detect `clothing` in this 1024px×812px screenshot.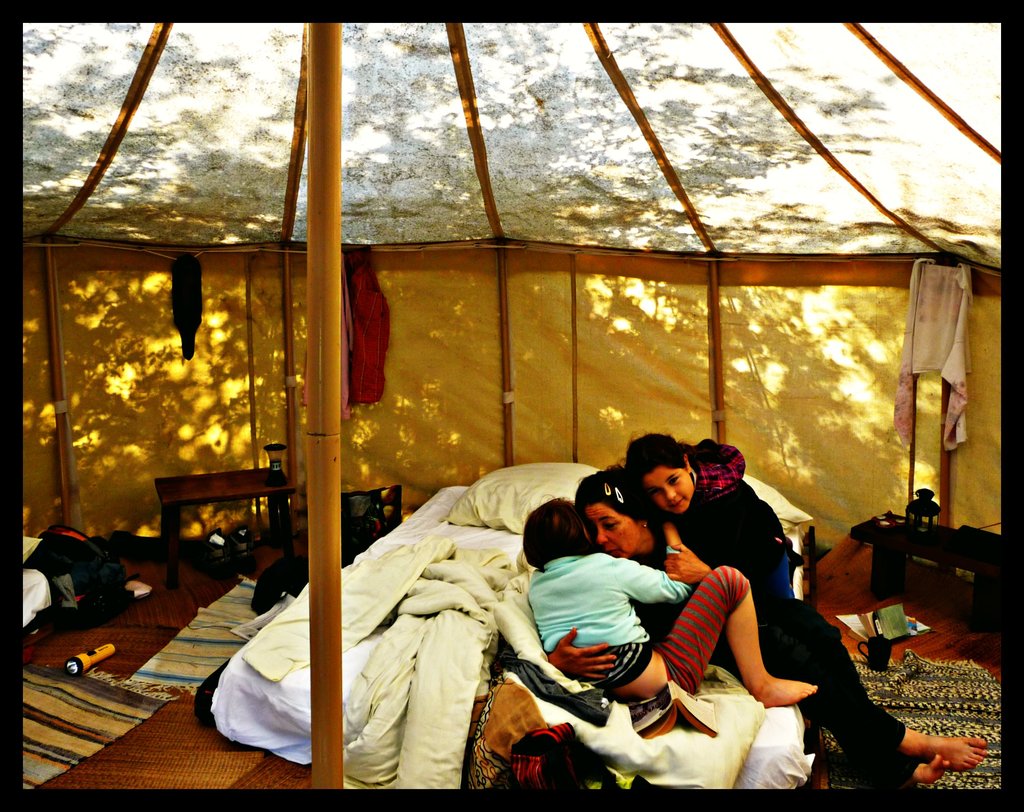
Detection: x1=170, y1=248, x2=204, y2=363.
